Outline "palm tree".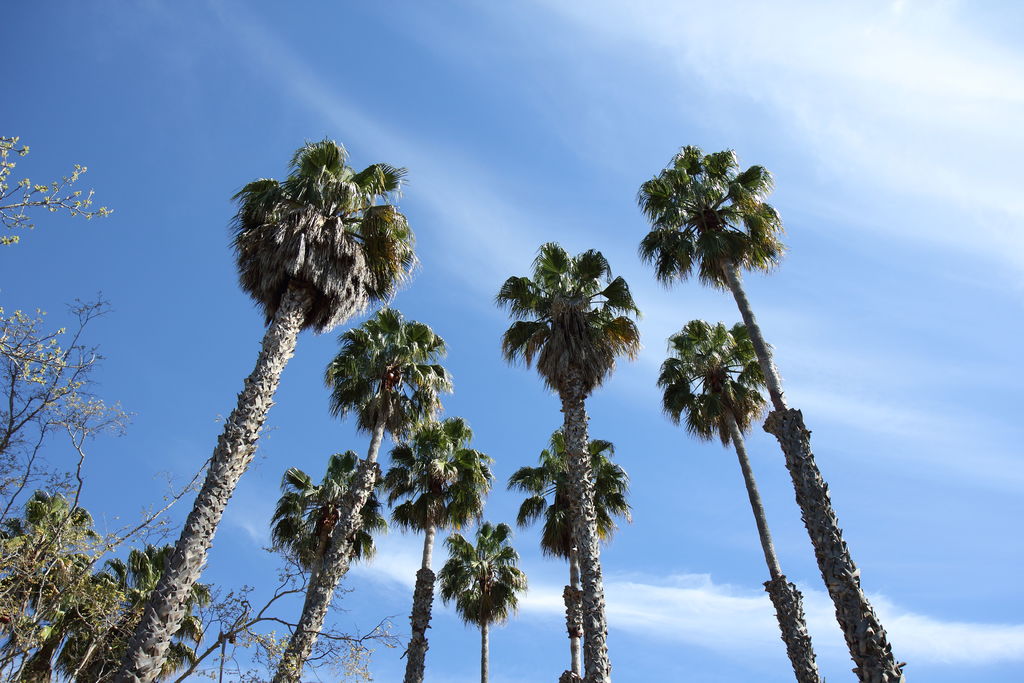
Outline: region(514, 434, 640, 682).
